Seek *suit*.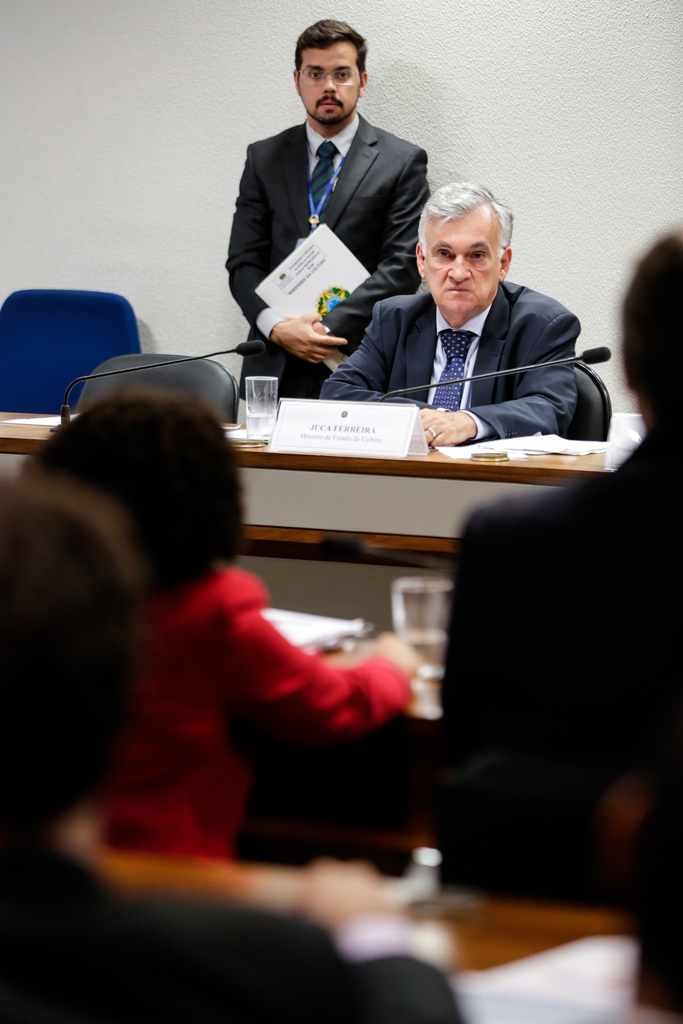
{"left": 315, "top": 271, "right": 588, "bottom": 445}.
